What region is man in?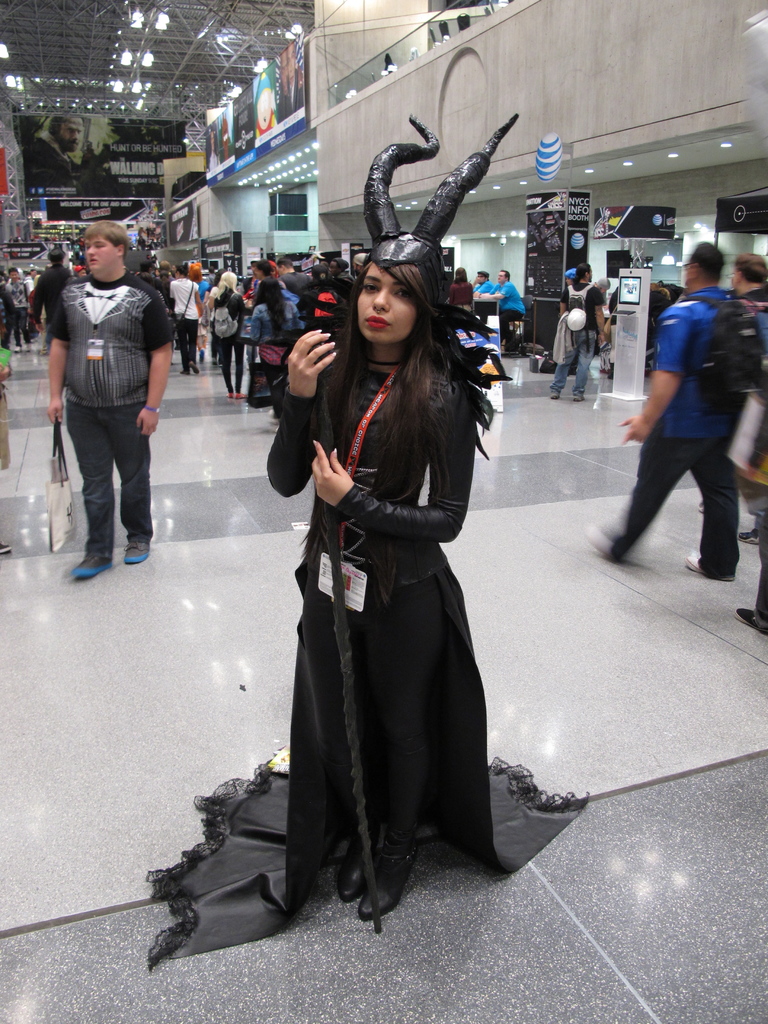
region(268, 256, 310, 294).
